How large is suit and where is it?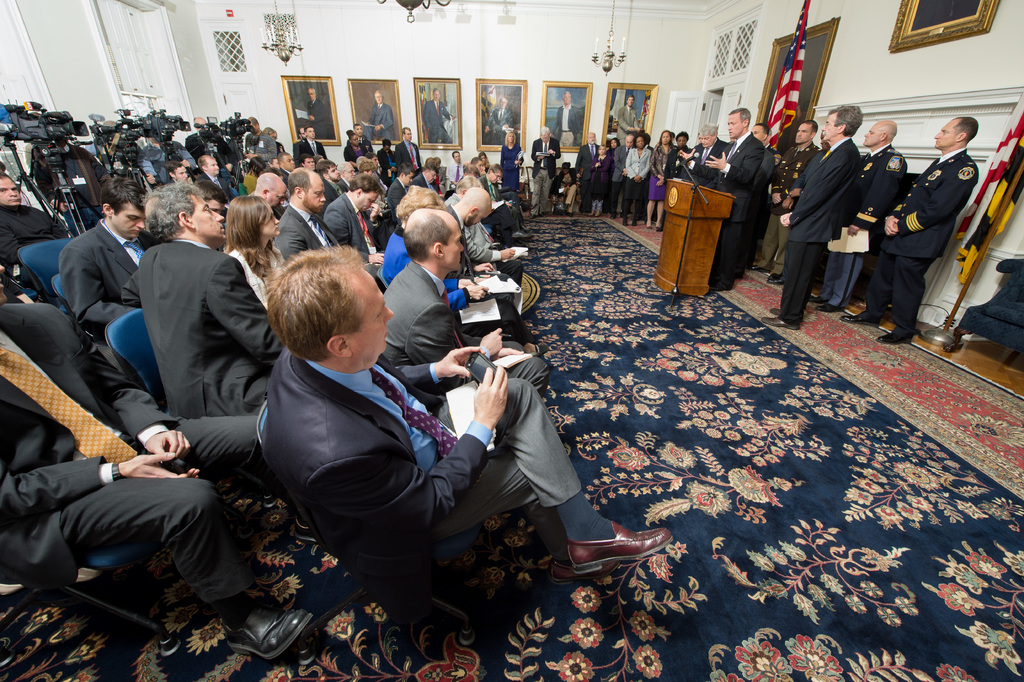
Bounding box: <region>165, 177, 176, 188</region>.
